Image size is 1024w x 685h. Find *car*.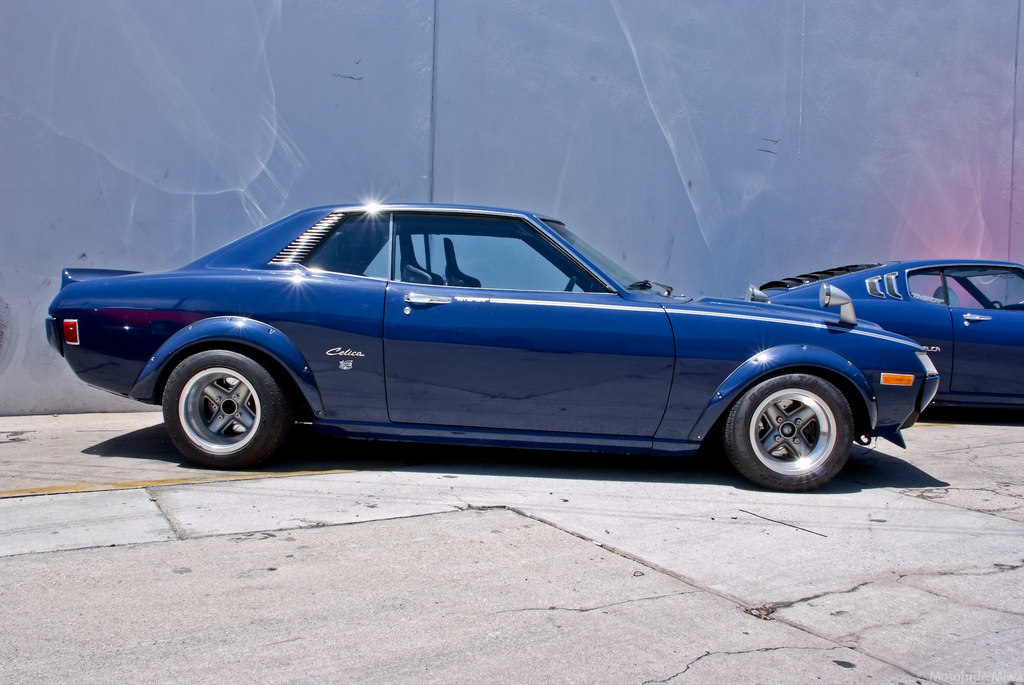
[745, 258, 1023, 410].
